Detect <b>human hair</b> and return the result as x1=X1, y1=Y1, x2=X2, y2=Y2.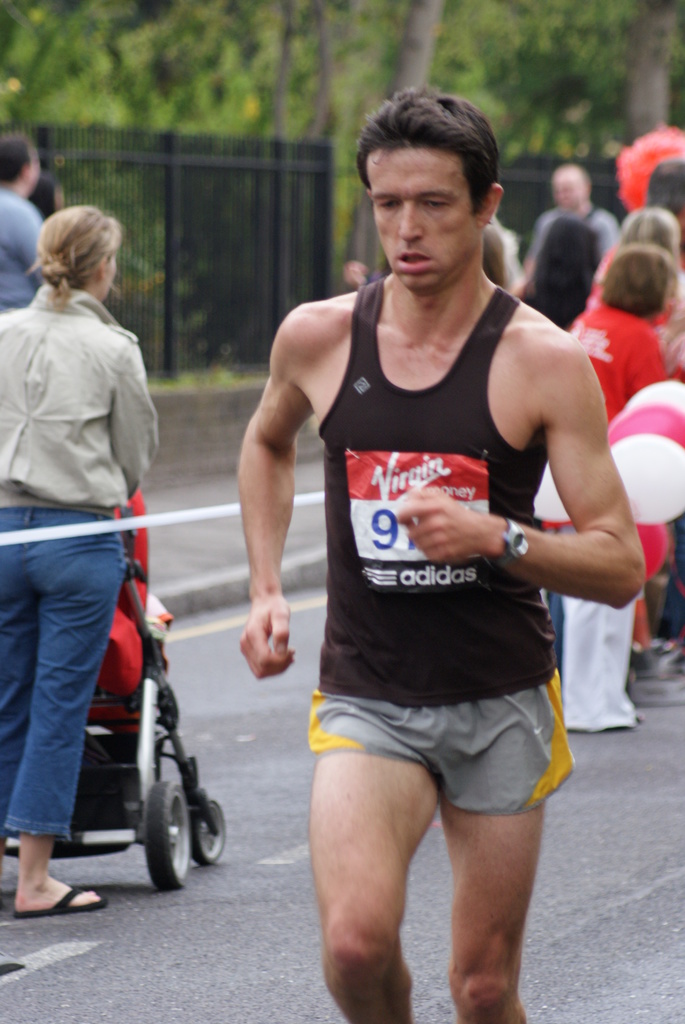
x1=355, y1=90, x2=507, y2=220.
